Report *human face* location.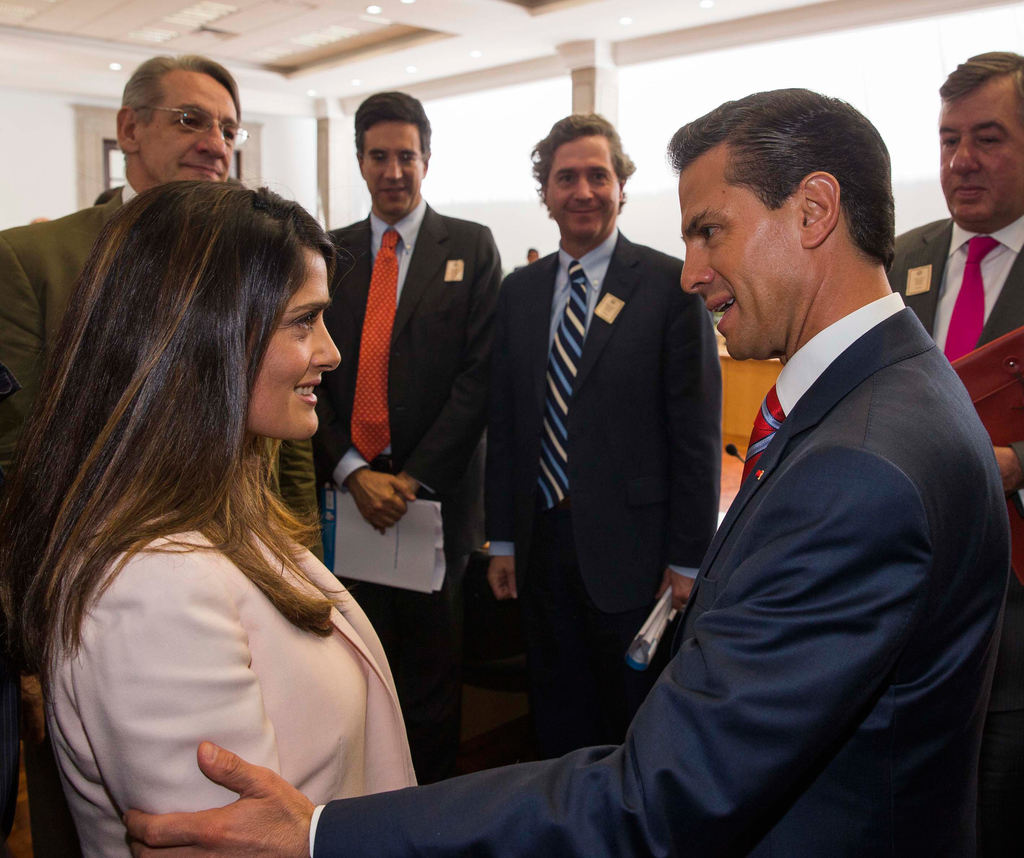
Report: rect(938, 81, 1023, 231).
